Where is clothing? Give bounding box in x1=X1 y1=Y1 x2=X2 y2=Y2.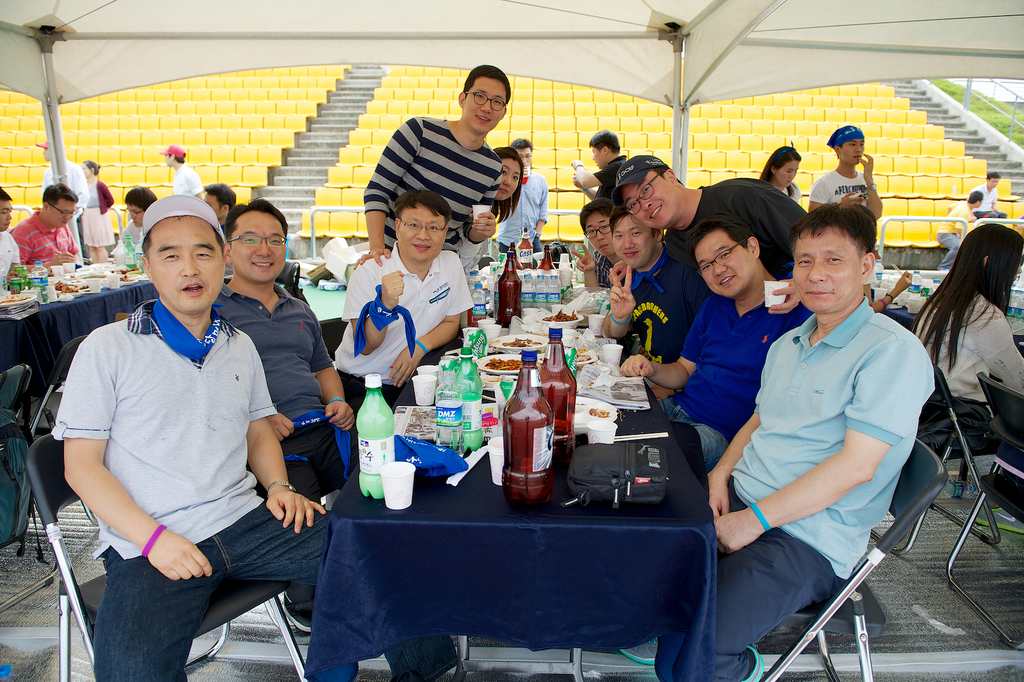
x1=359 y1=108 x2=489 y2=279.
